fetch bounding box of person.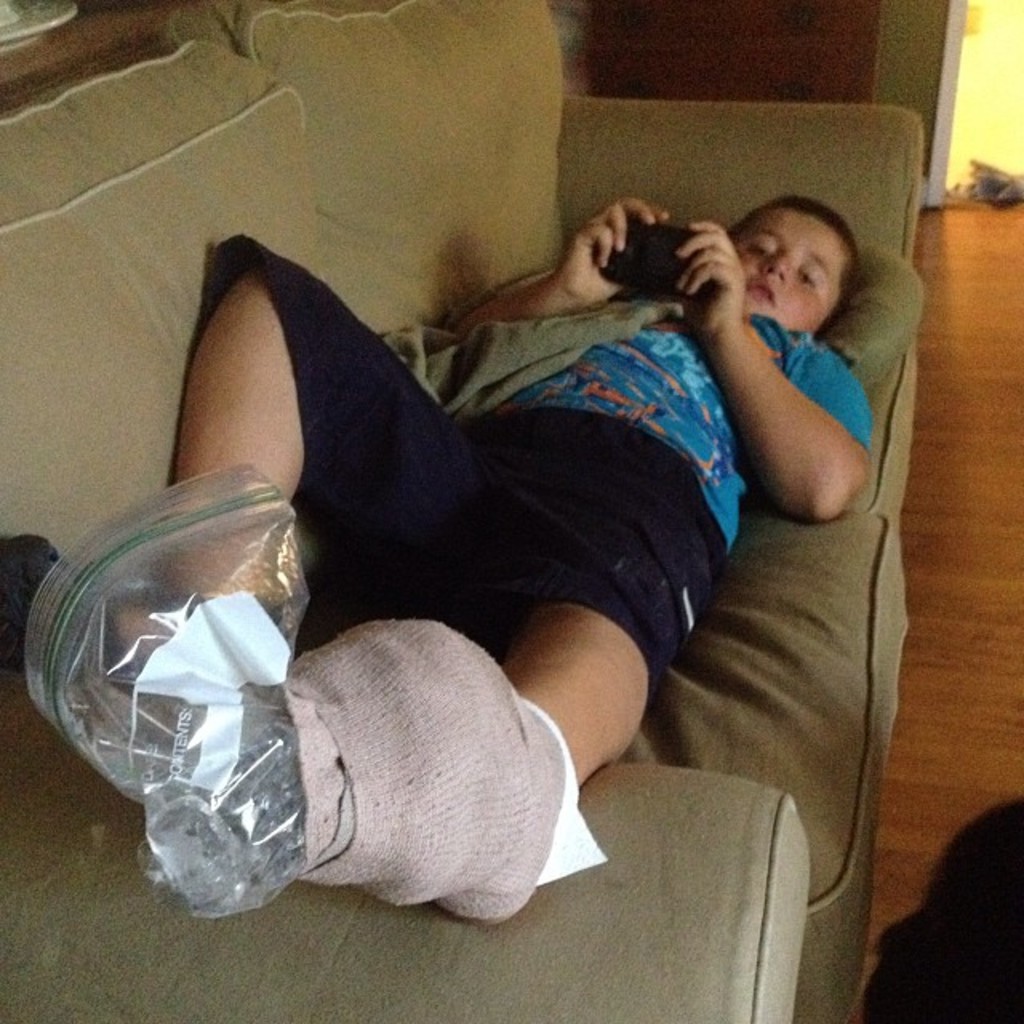
Bbox: left=110, top=101, right=923, bottom=960.
